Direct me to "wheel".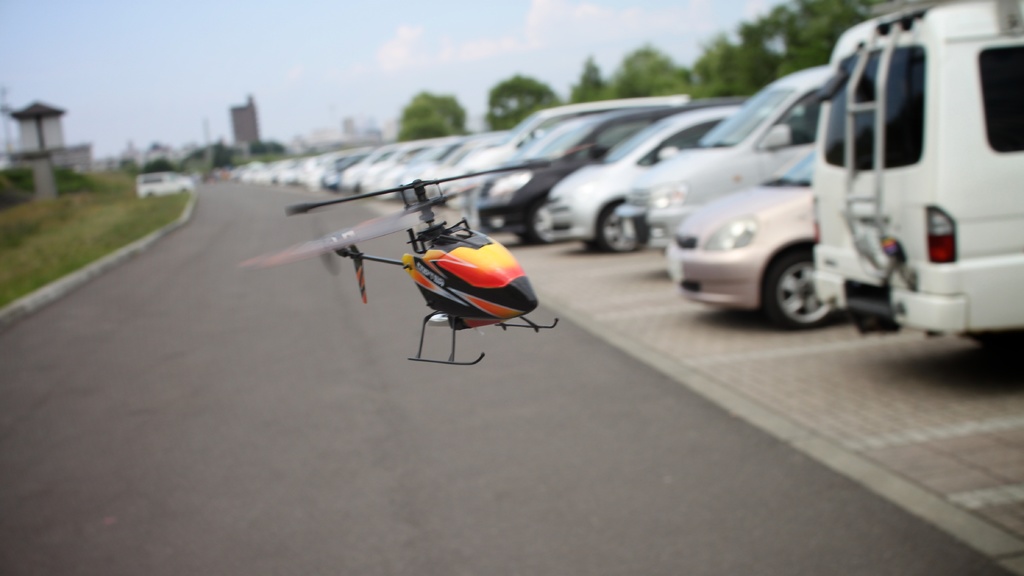
Direction: [left=584, top=239, right=605, bottom=252].
